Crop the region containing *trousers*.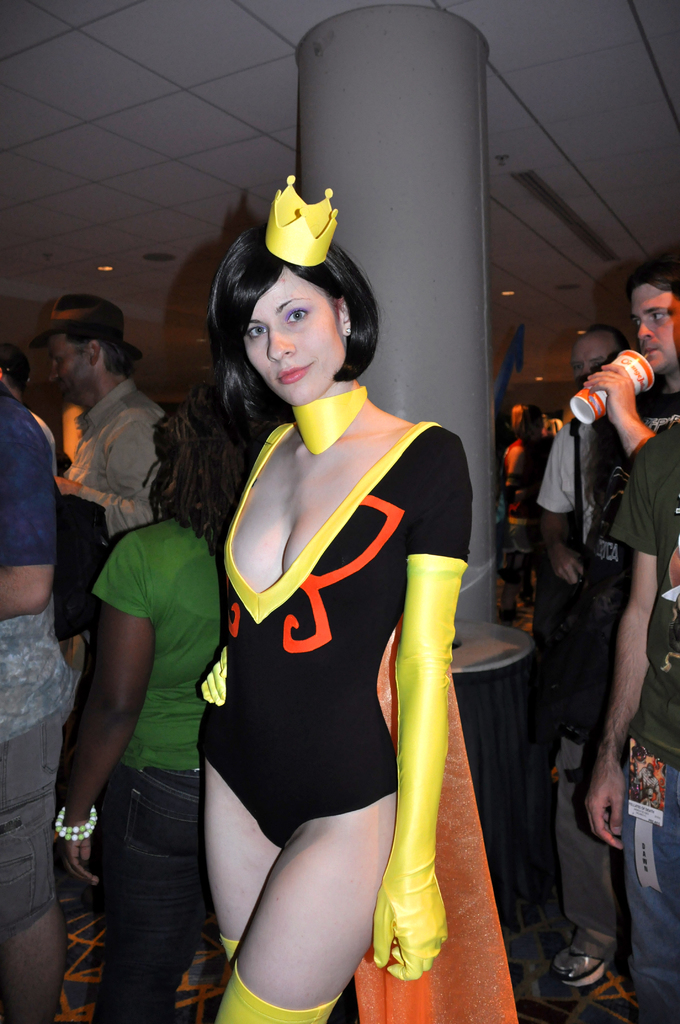
Crop region: box(553, 737, 626, 943).
